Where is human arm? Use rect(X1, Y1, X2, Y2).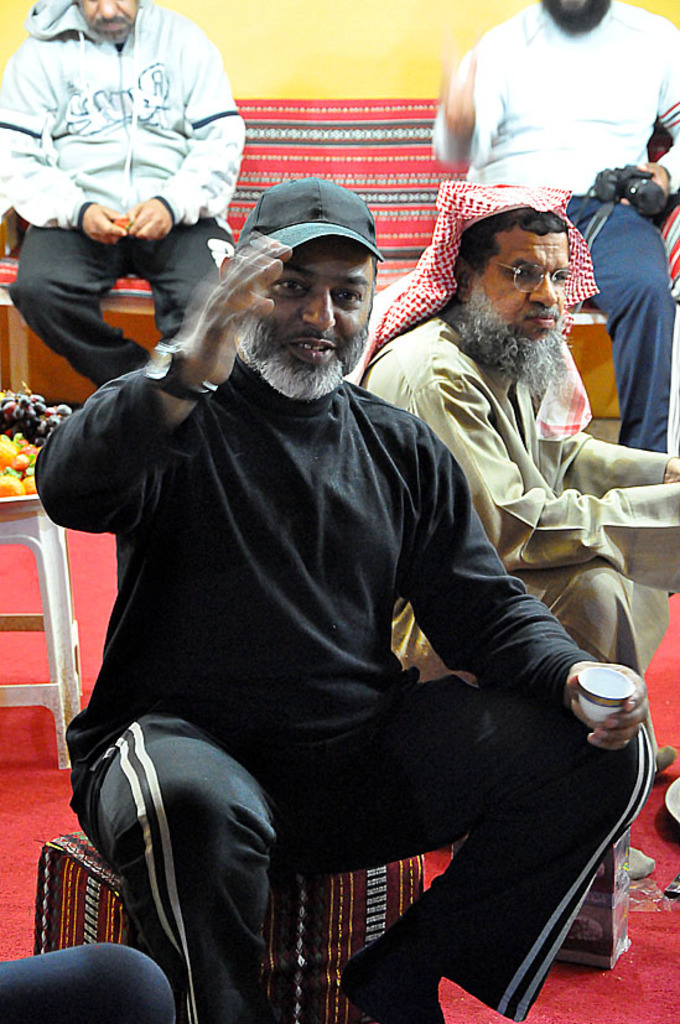
rect(612, 53, 679, 210).
